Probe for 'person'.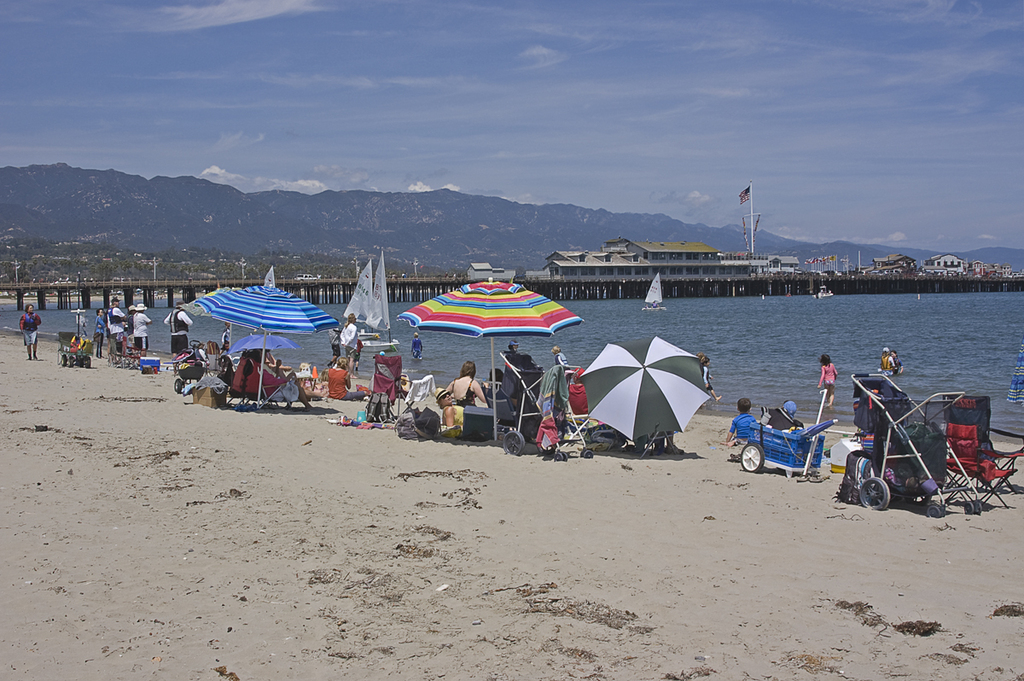
Probe result: Rect(556, 346, 569, 364).
